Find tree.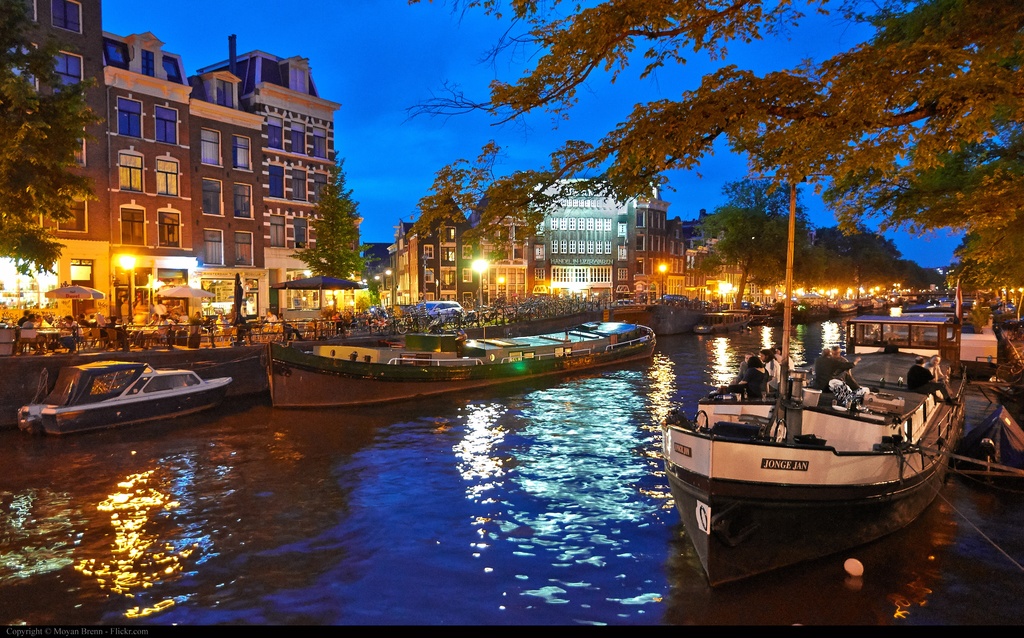
[x1=696, y1=172, x2=811, y2=309].
